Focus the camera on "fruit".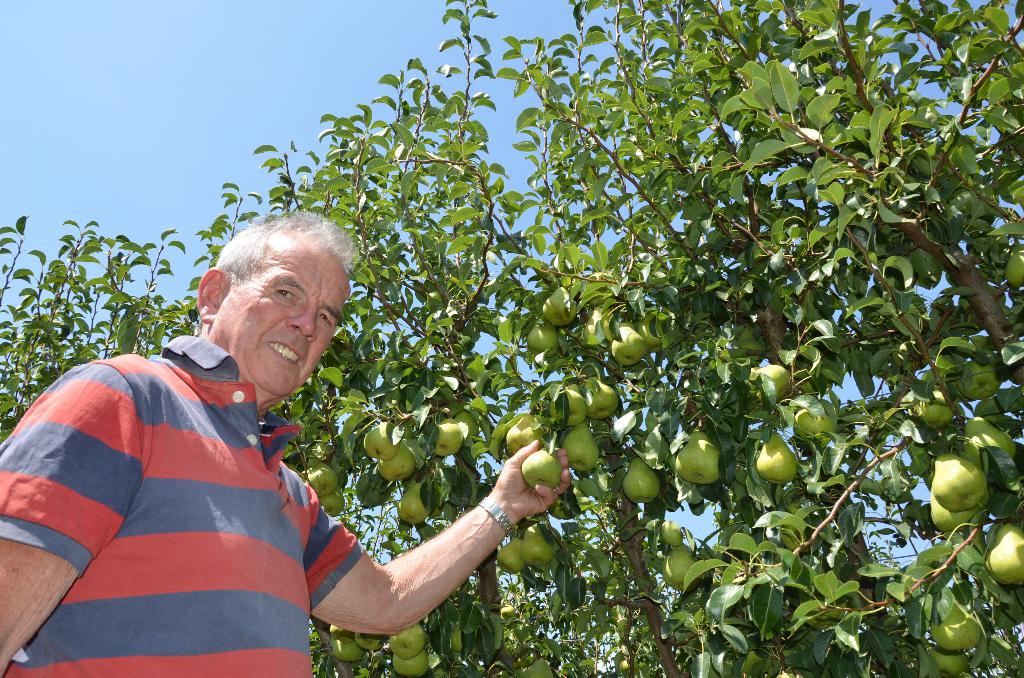
Focus region: x1=498, y1=536, x2=530, y2=577.
